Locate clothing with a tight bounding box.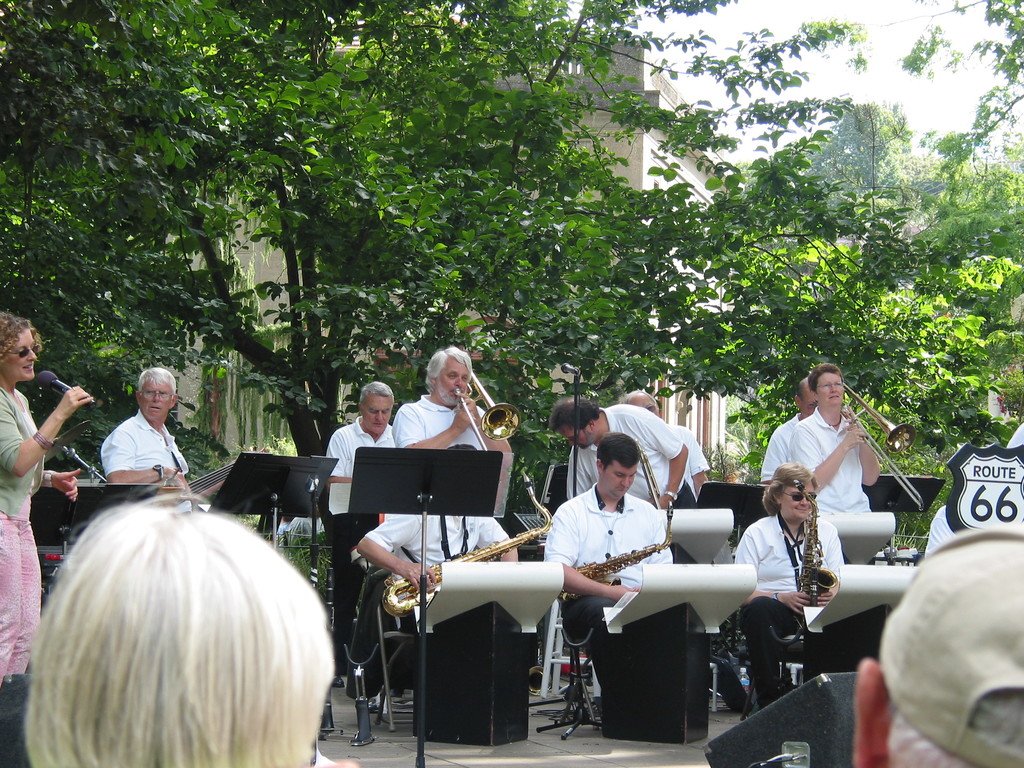
{"left": 360, "top": 508, "right": 518, "bottom": 641}.
